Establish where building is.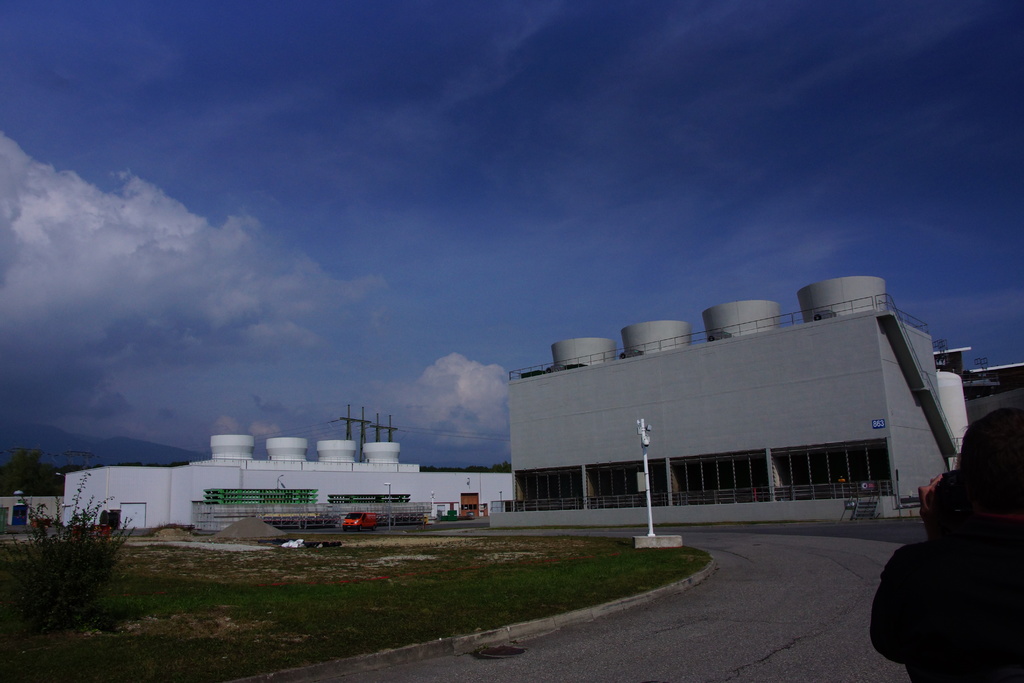
Established at select_region(511, 272, 972, 557).
